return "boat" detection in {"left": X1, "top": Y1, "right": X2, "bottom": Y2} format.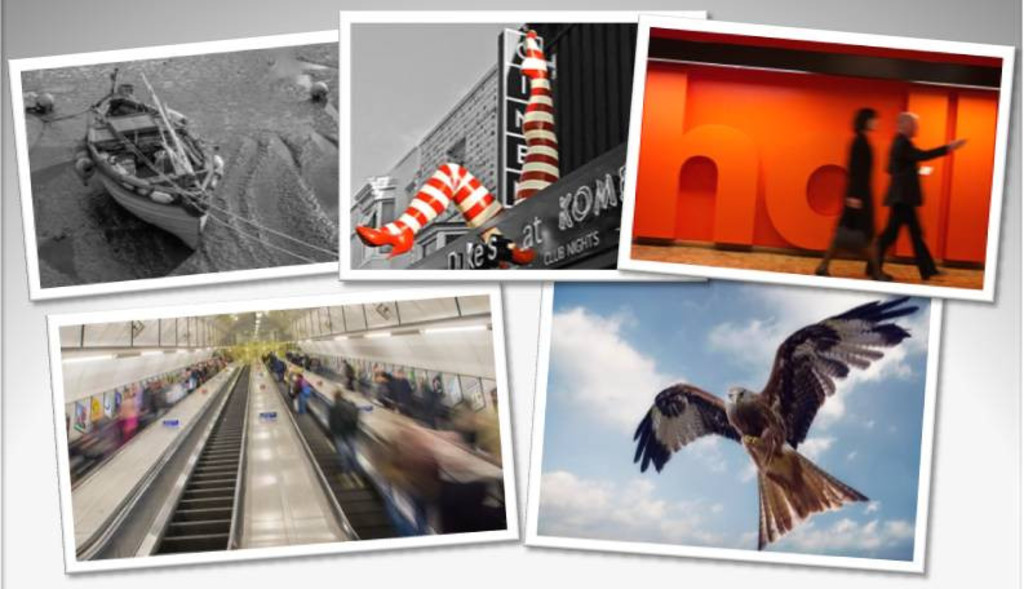
{"left": 48, "top": 78, "right": 232, "bottom": 234}.
